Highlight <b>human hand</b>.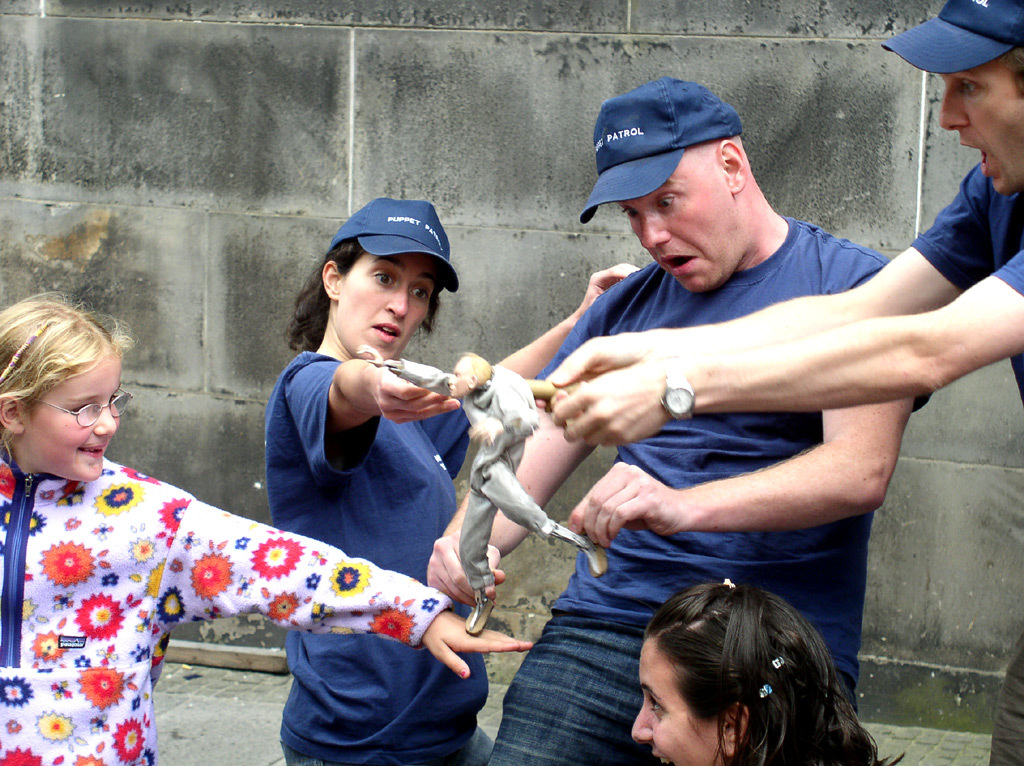
Highlighted region: 353:344:386:367.
